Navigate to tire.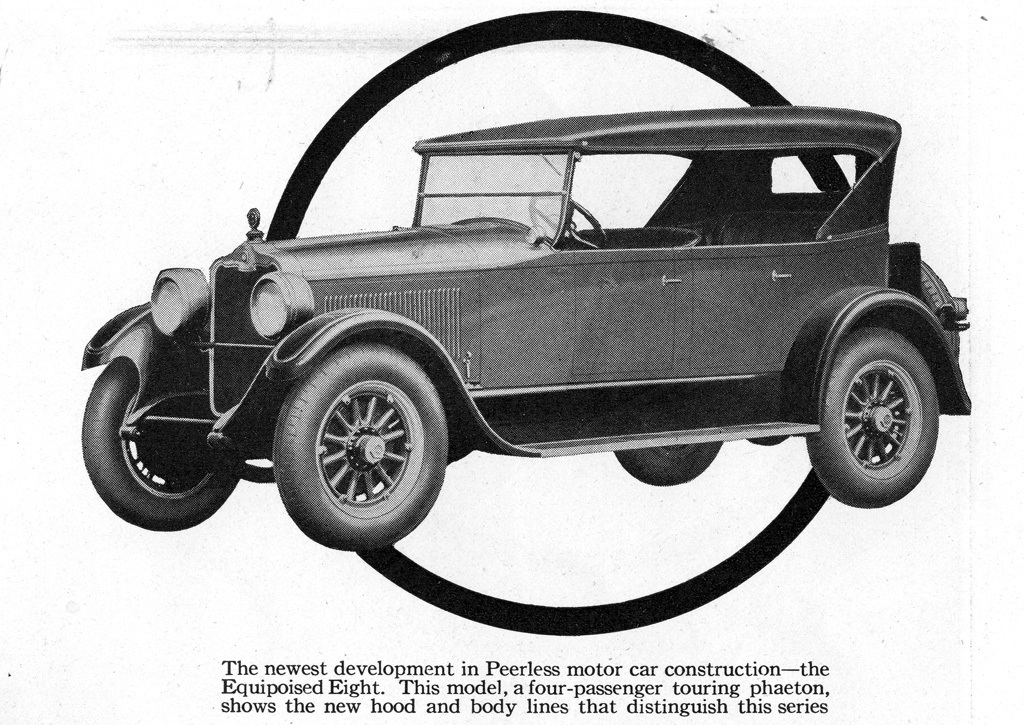
Navigation target: Rect(617, 440, 722, 485).
